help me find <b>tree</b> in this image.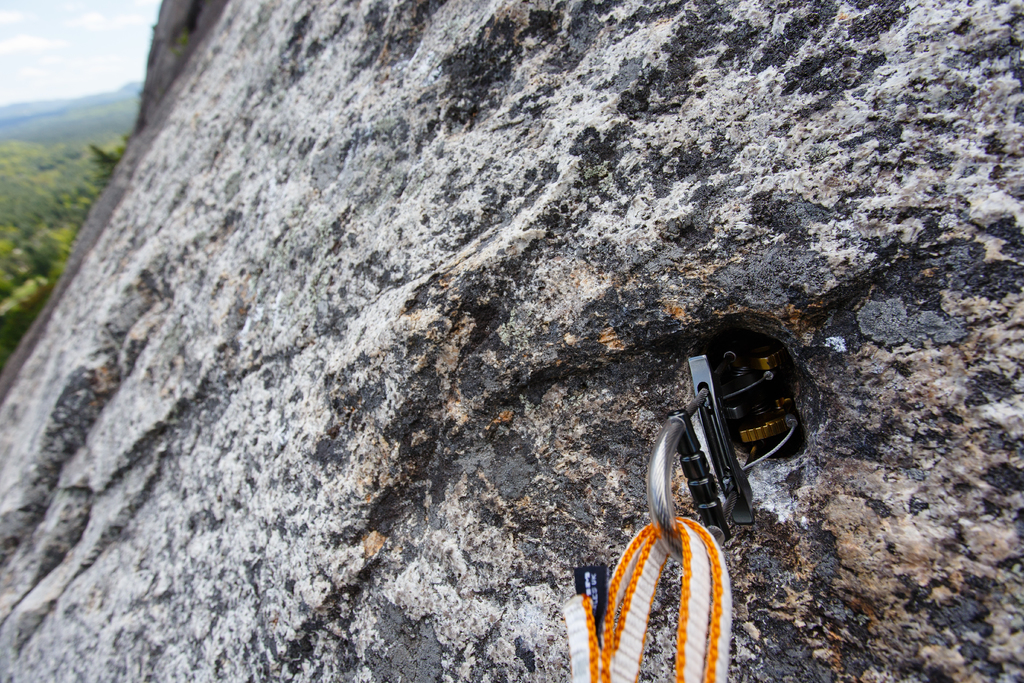
Found it: left=0, top=129, right=134, bottom=350.
